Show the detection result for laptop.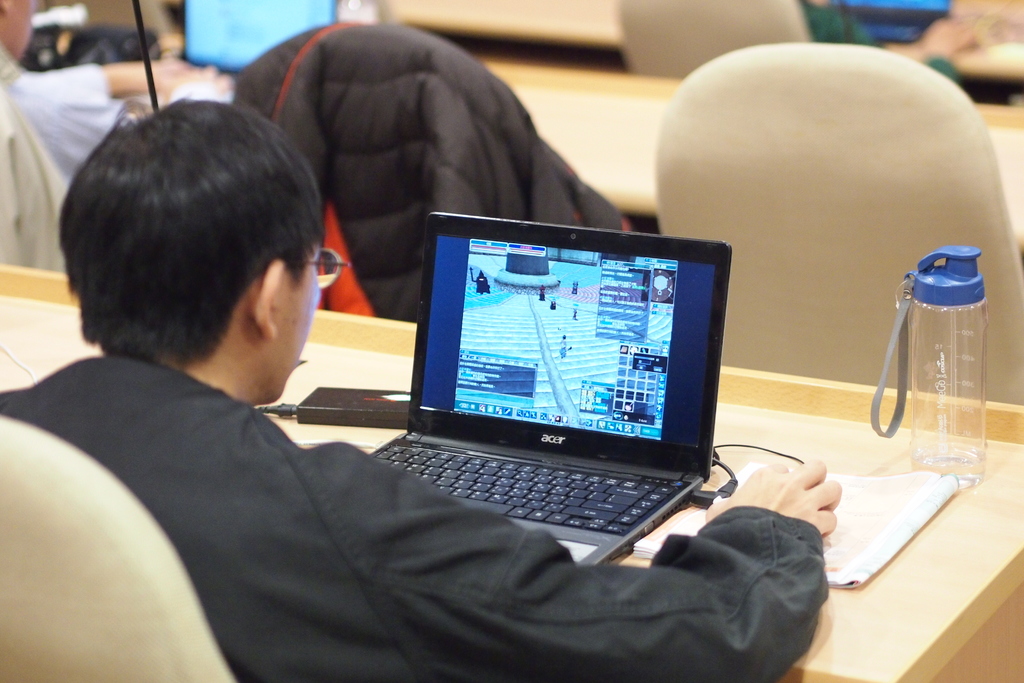
[385,199,736,579].
